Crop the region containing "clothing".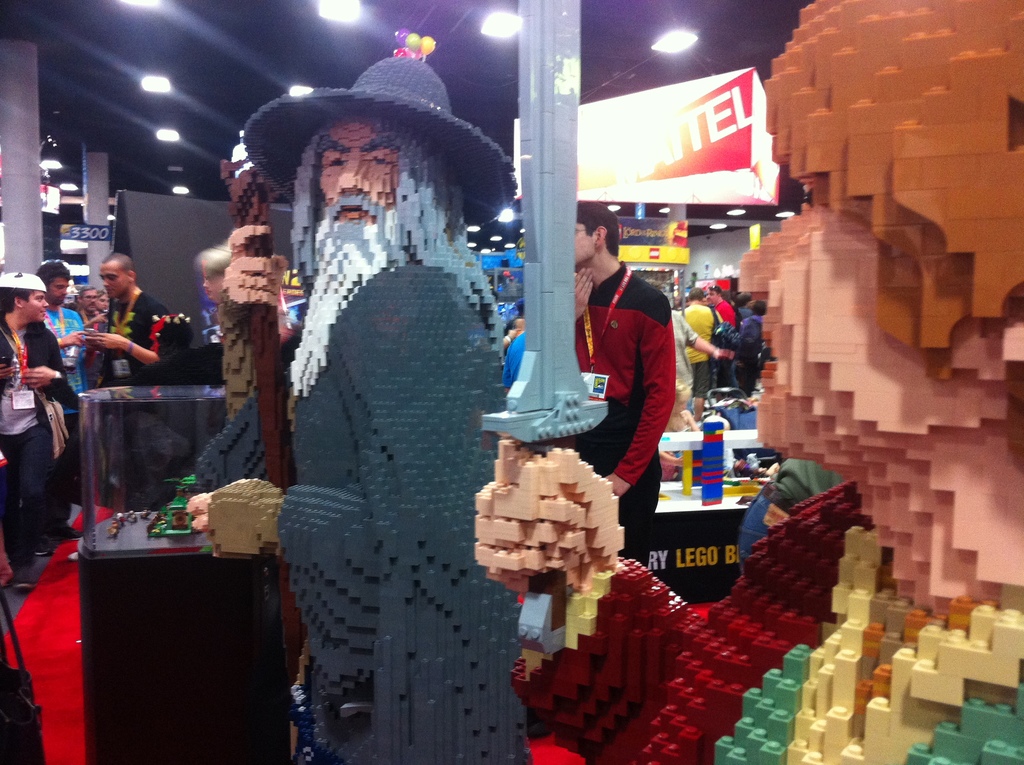
Crop region: l=669, t=314, r=696, b=389.
